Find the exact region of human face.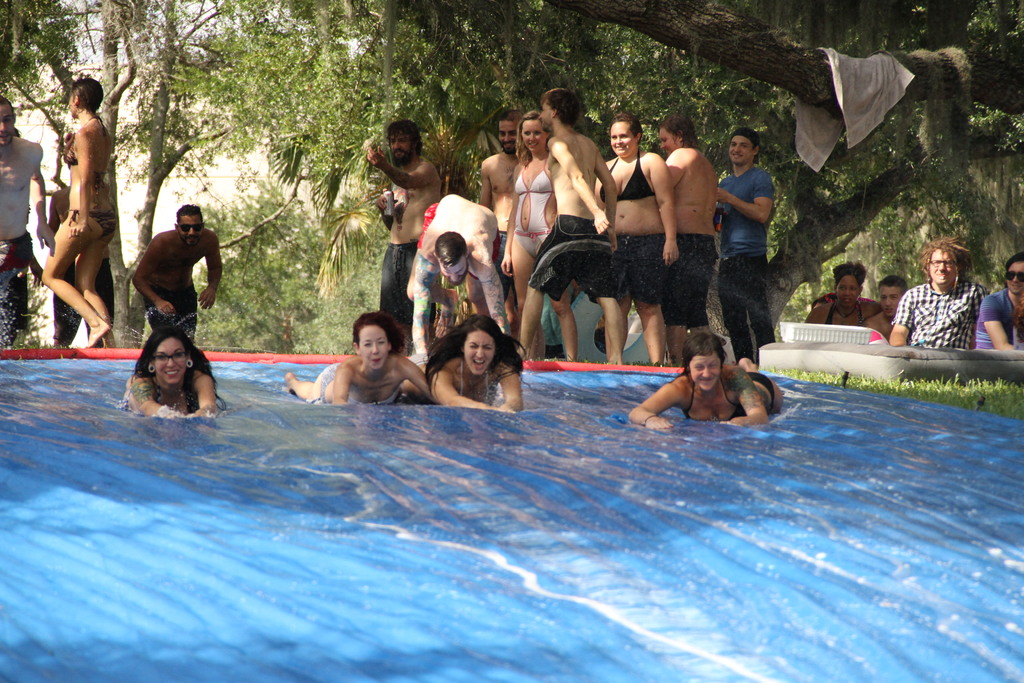
Exact region: select_region(690, 357, 721, 388).
